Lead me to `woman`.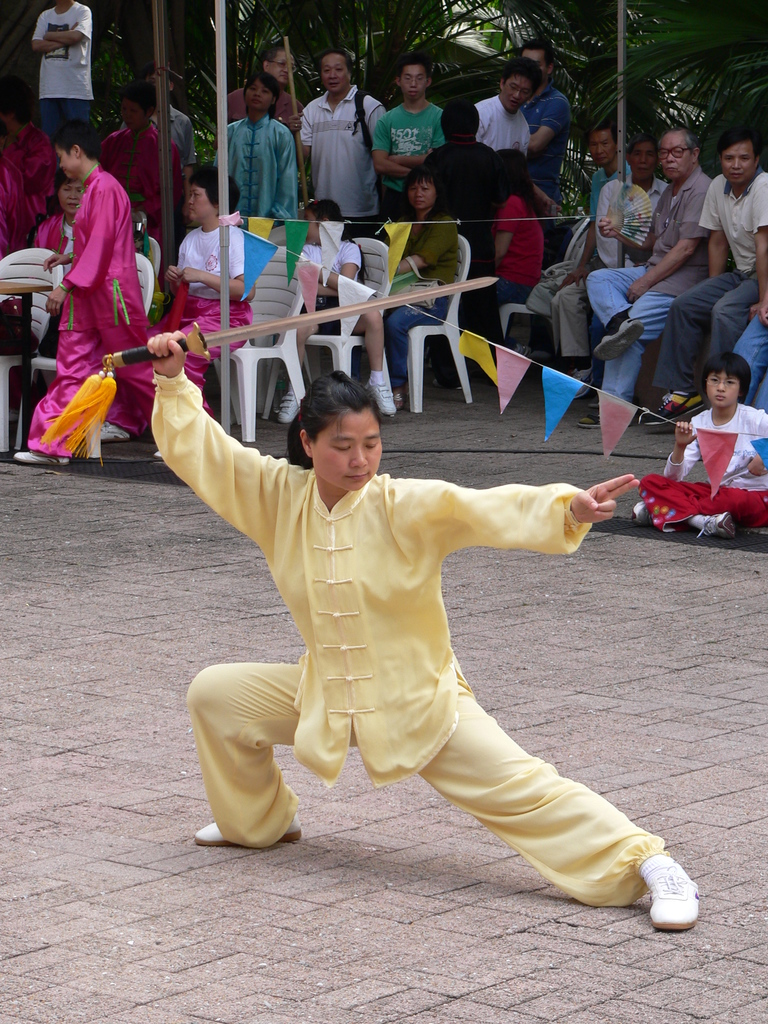
Lead to (169, 307, 639, 918).
